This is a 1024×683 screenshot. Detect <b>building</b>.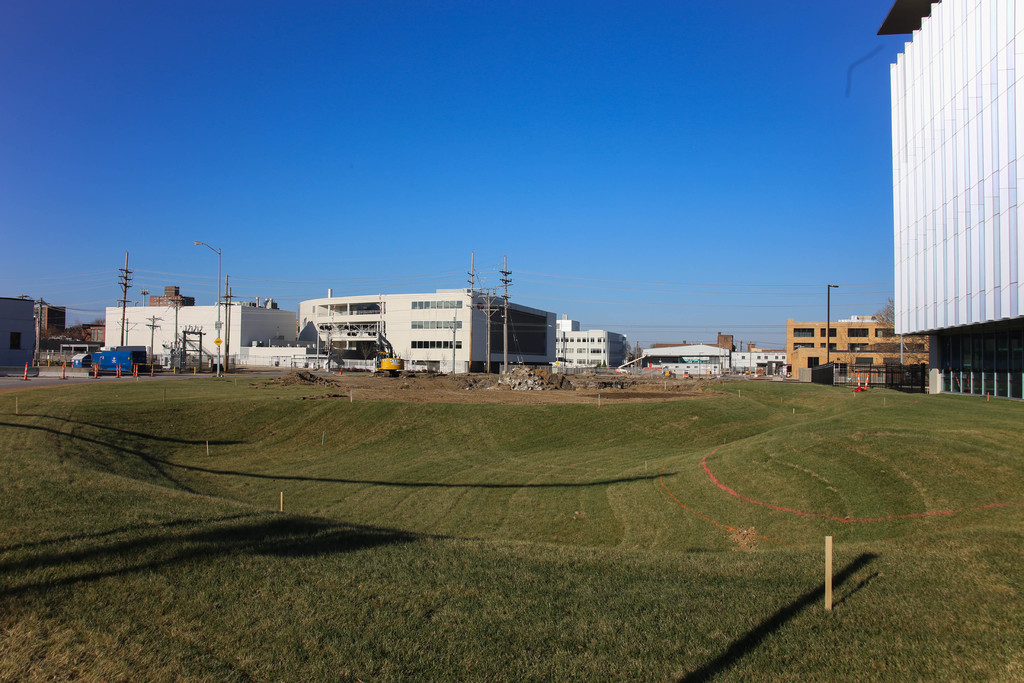
detection(876, 0, 1023, 399).
